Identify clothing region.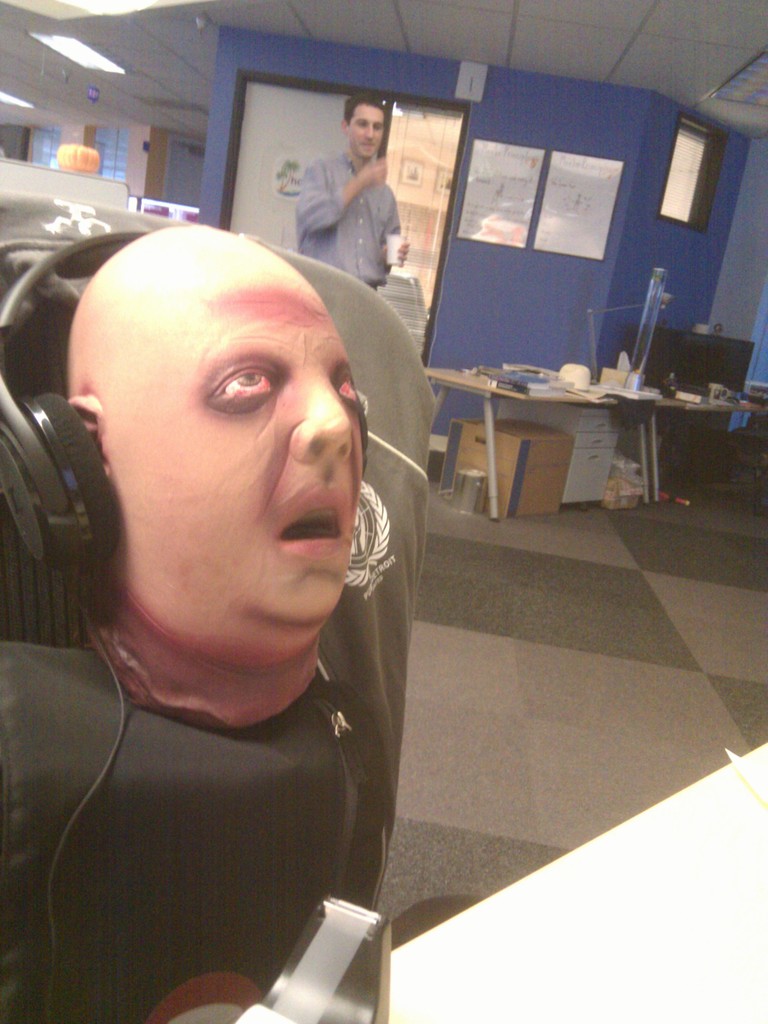
Region: rect(12, 522, 436, 1007).
